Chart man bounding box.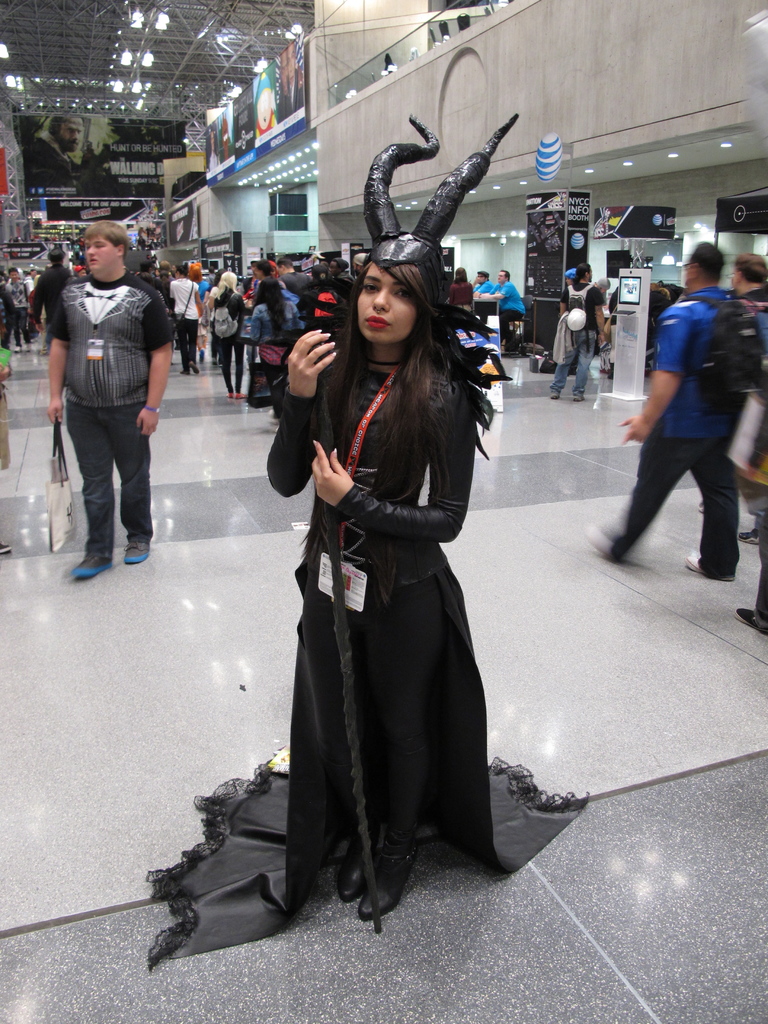
Charted: select_region(22, 114, 99, 202).
